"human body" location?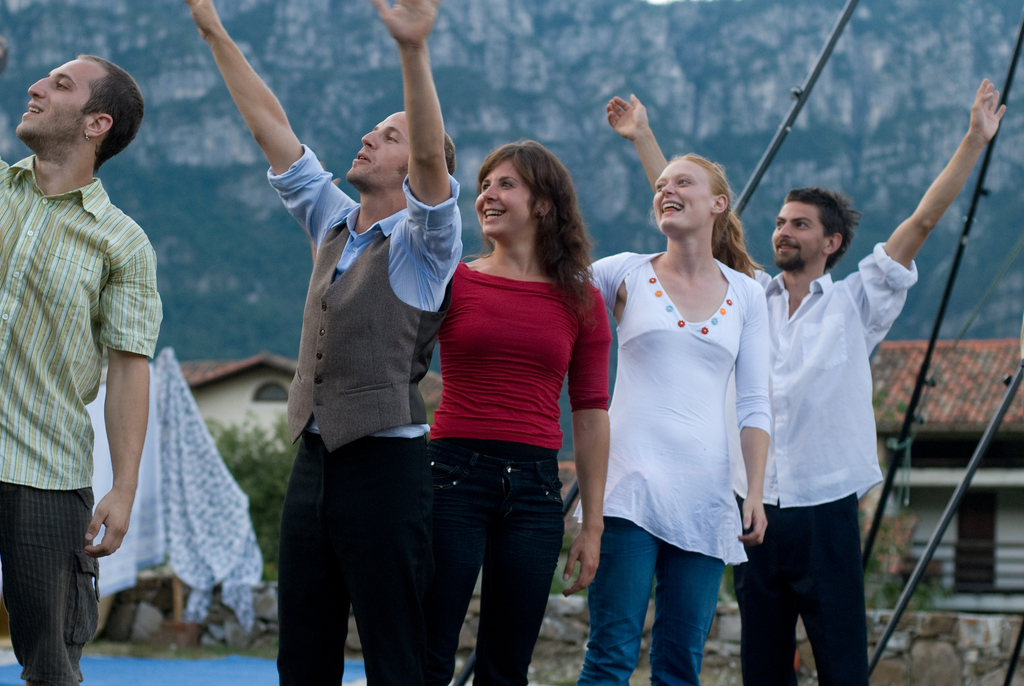
crop(603, 74, 1010, 685)
